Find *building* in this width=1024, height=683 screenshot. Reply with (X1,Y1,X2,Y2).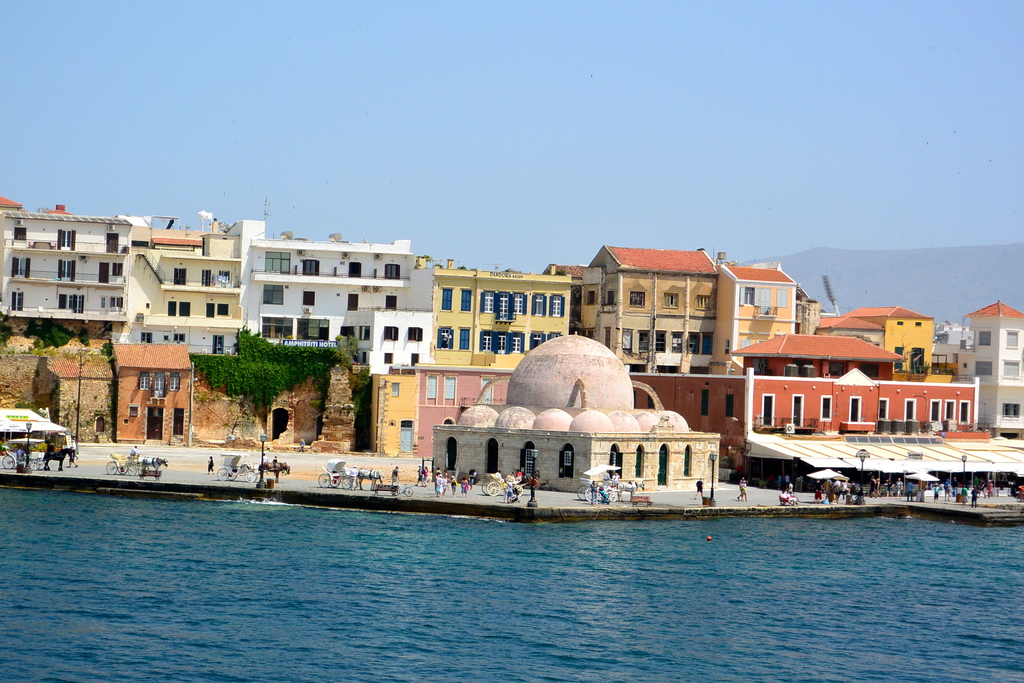
(434,260,574,369).
